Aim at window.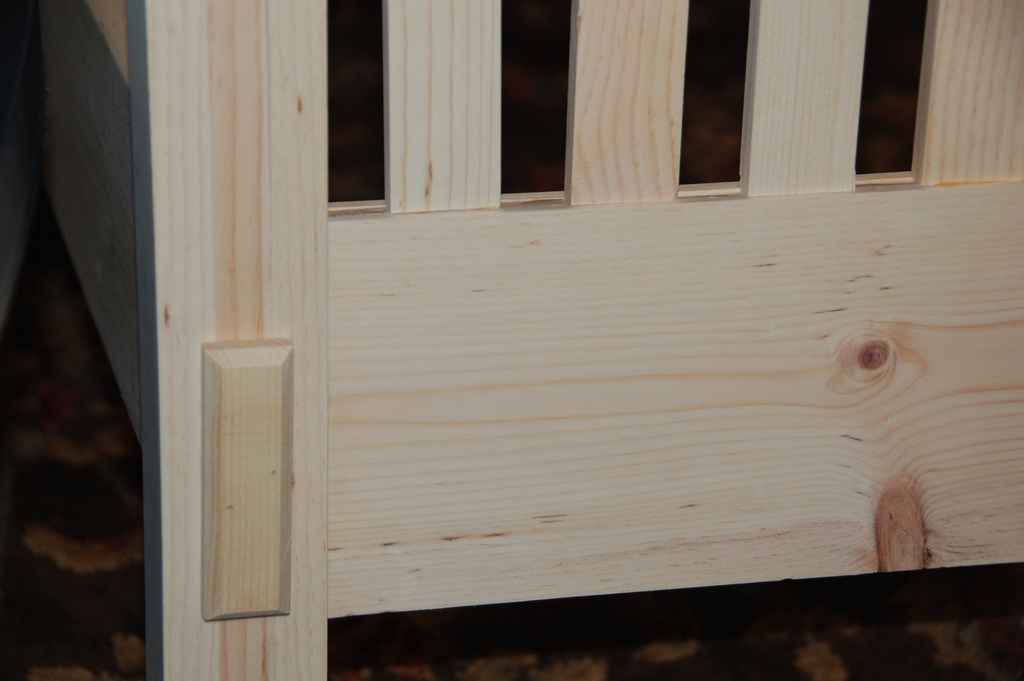
Aimed at (left=858, top=1, right=929, bottom=195).
